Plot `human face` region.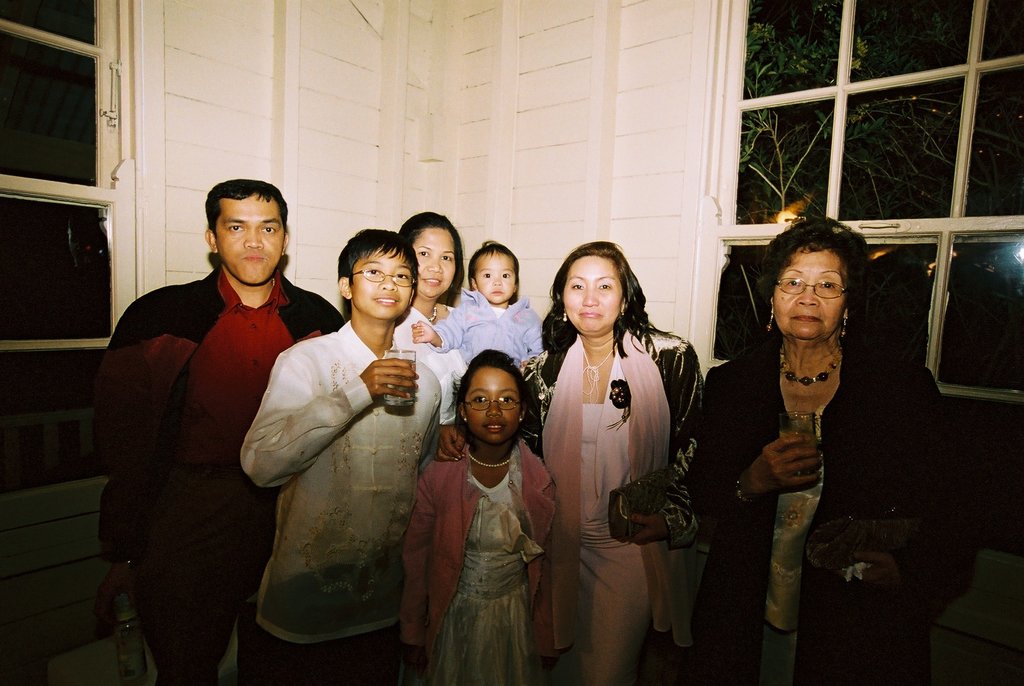
Plotted at crop(353, 248, 410, 322).
